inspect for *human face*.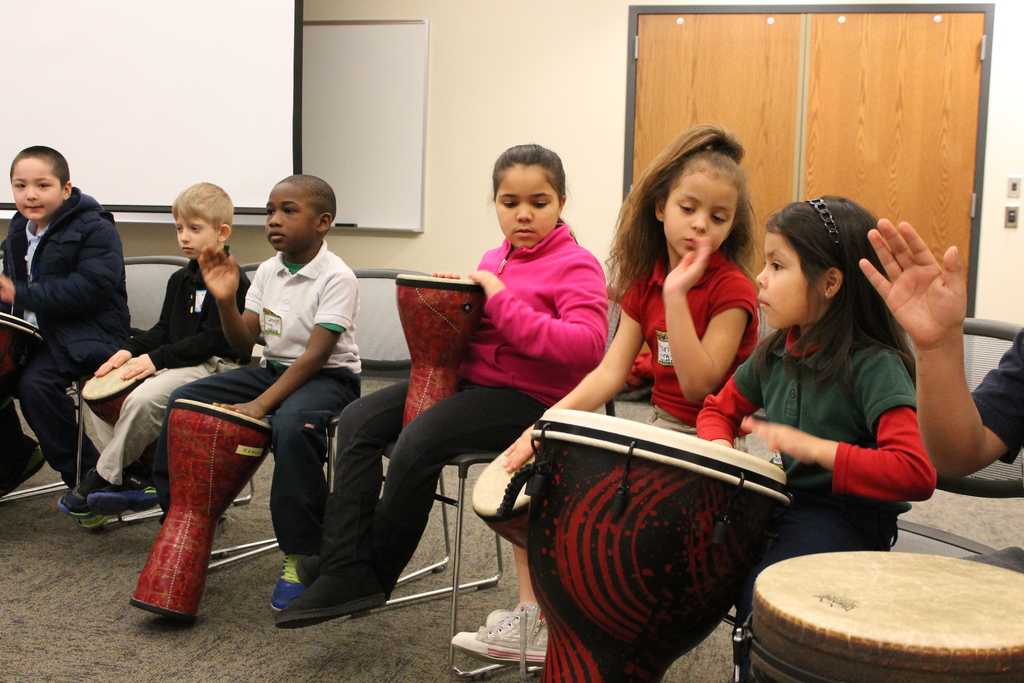
Inspection: bbox=(751, 225, 818, 331).
